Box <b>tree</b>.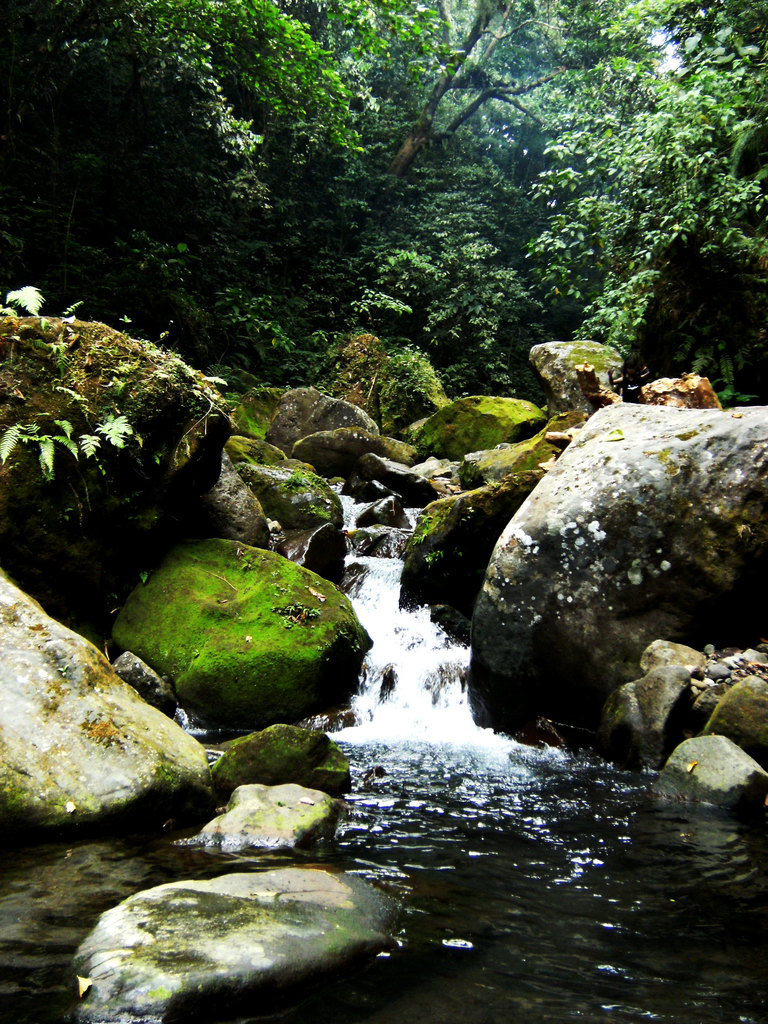
rect(506, 0, 767, 375).
